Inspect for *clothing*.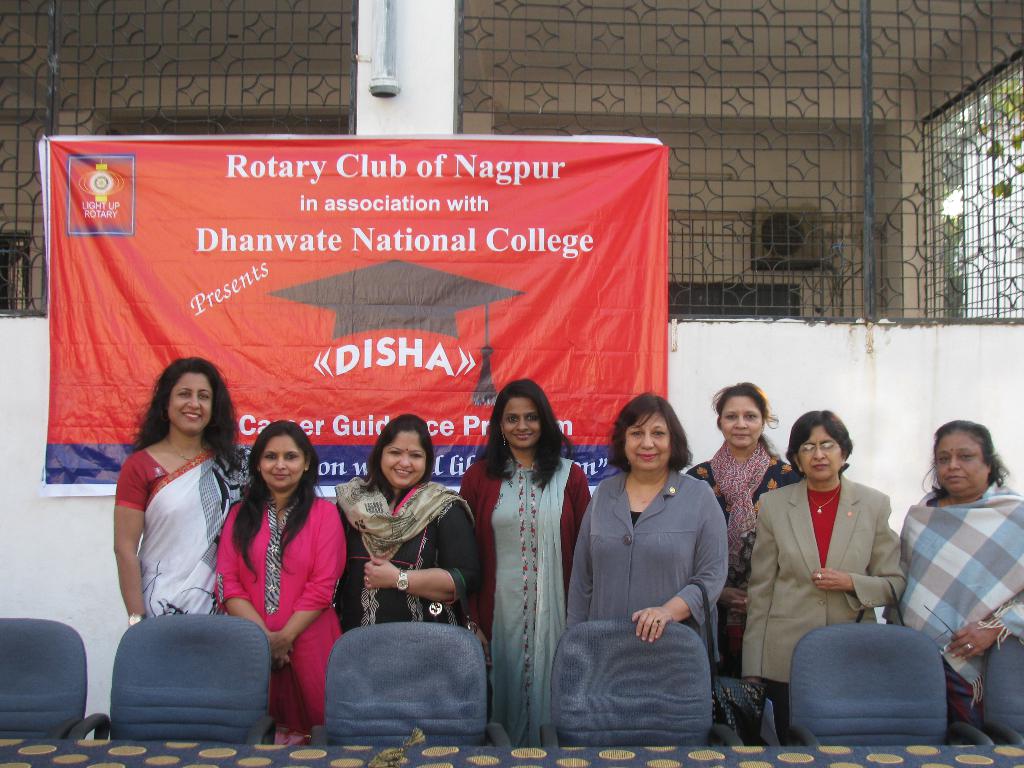
Inspection: 456, 464, 585, 738.
